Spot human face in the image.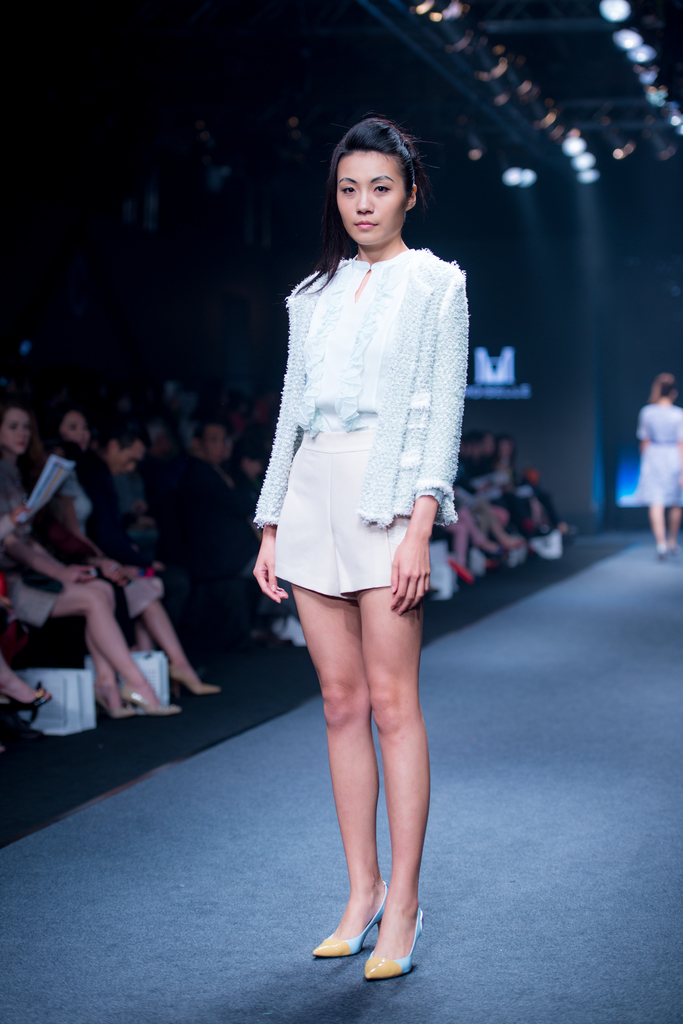
human face found at crop(341, 149, 407, 252).
